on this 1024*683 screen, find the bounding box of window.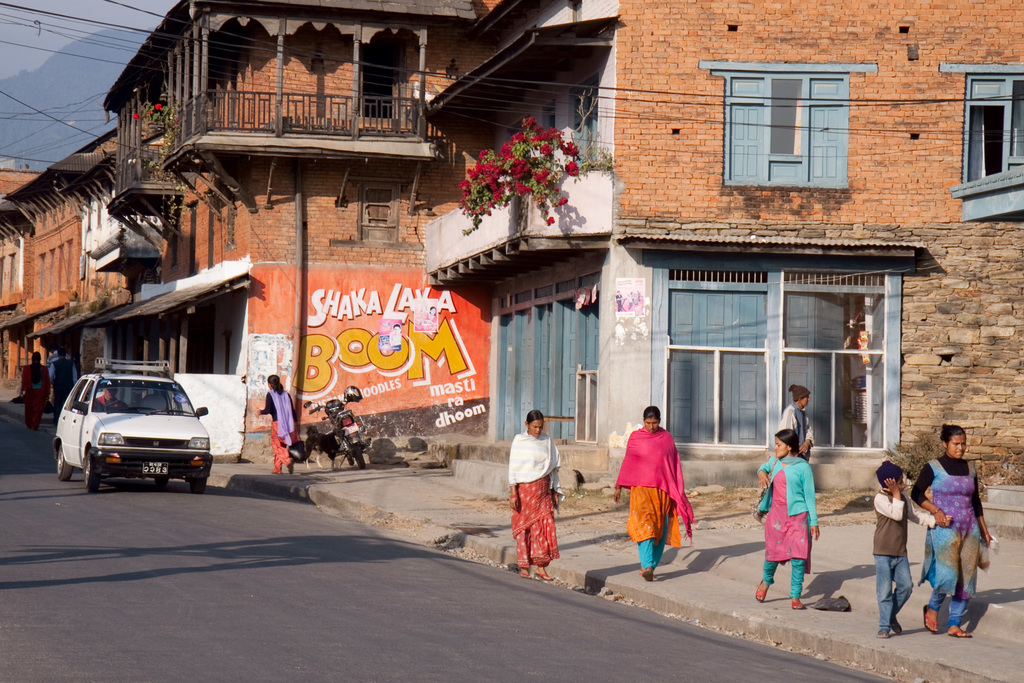
Bounding box: 711/41/877/193.
